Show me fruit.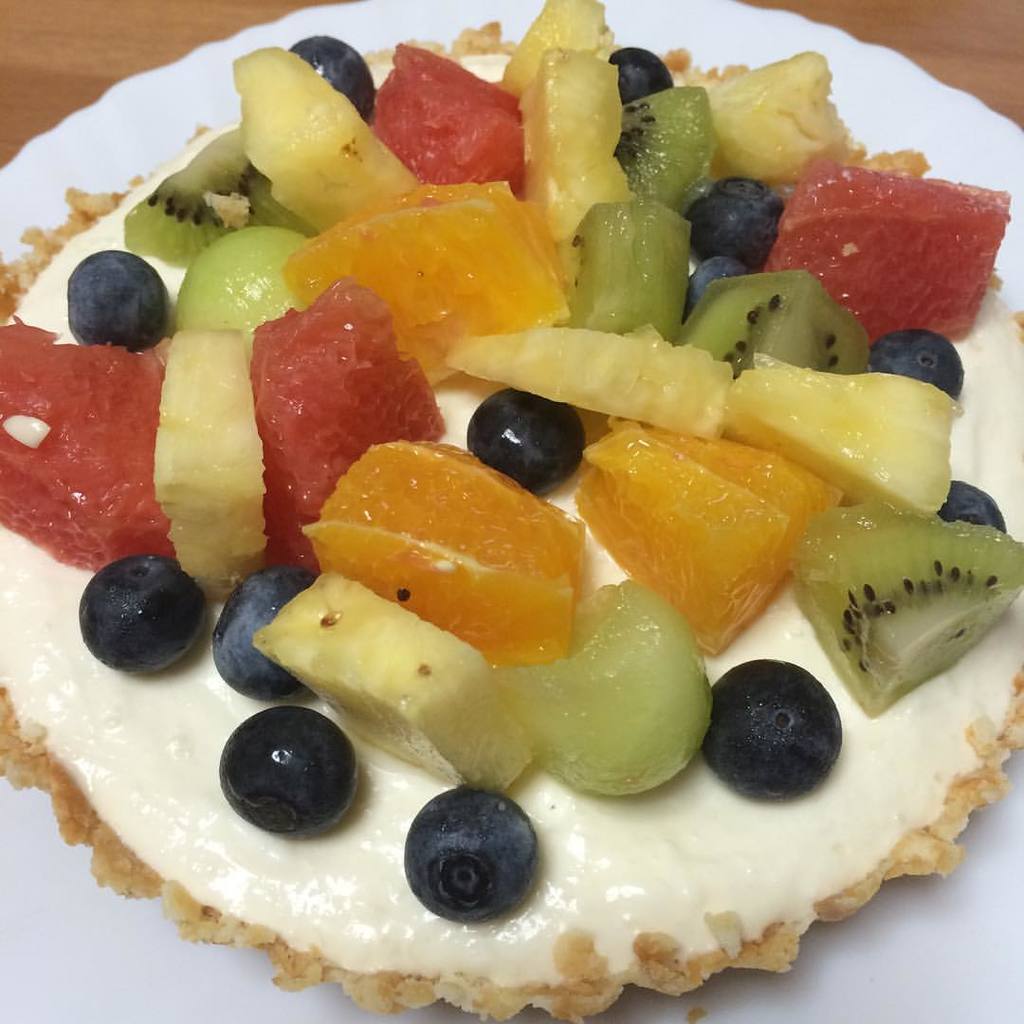
fruit is here: (547,594,721,806).
